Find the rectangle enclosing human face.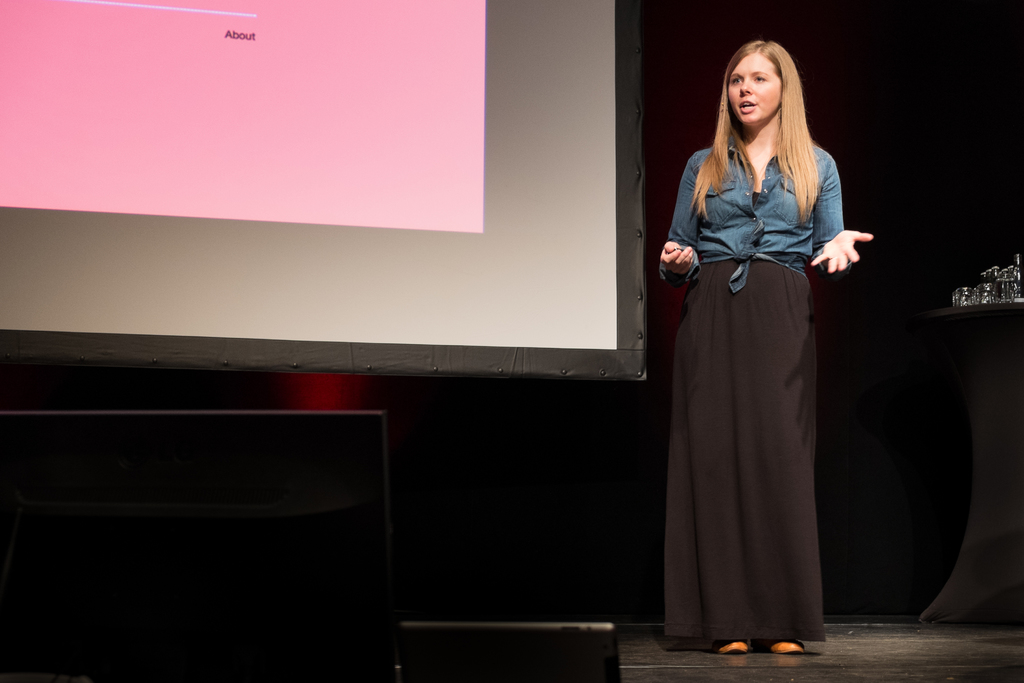
Rect(729, 62, 775, 129).
